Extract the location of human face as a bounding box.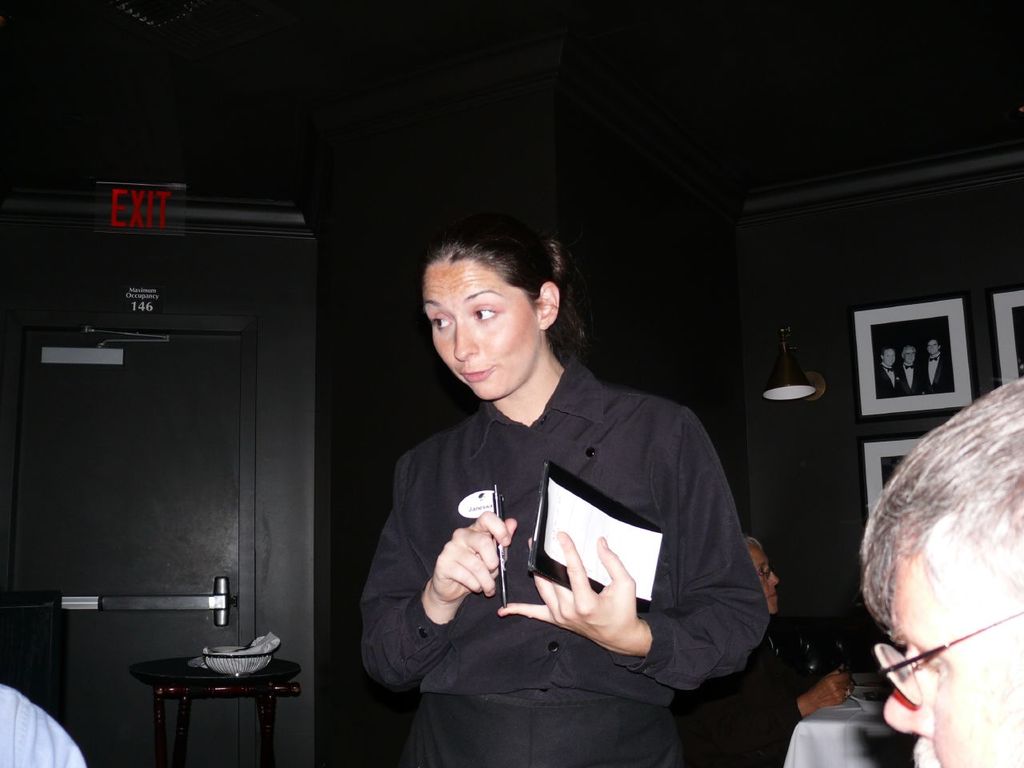
(883,557,1023,767).
